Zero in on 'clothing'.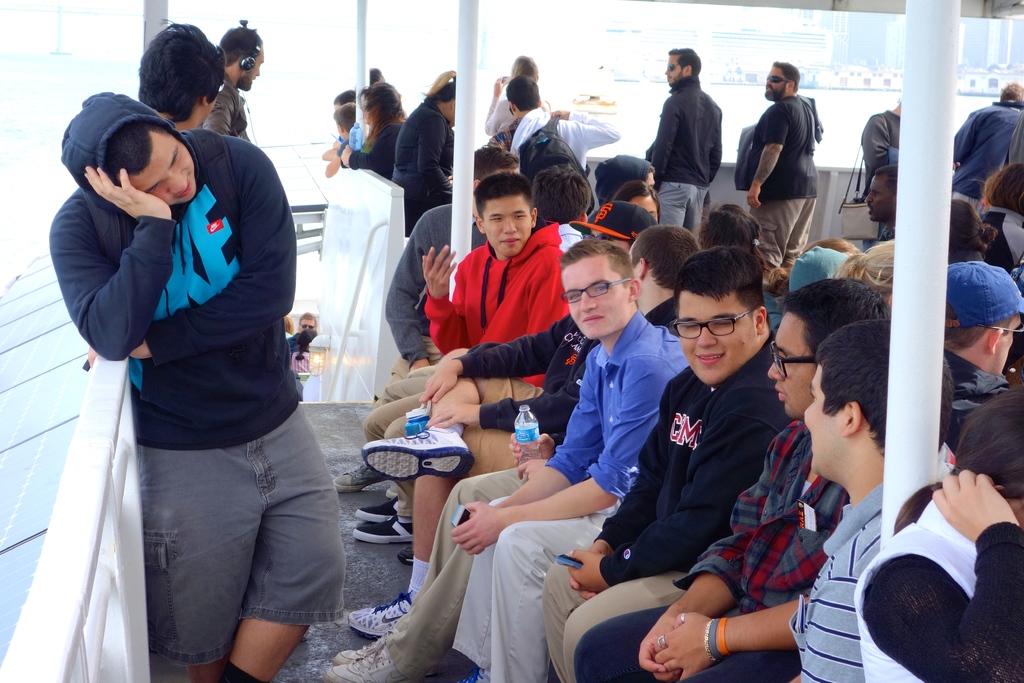
Zeroed in: [x1=196, y1=81, x2=246, y2=136].
